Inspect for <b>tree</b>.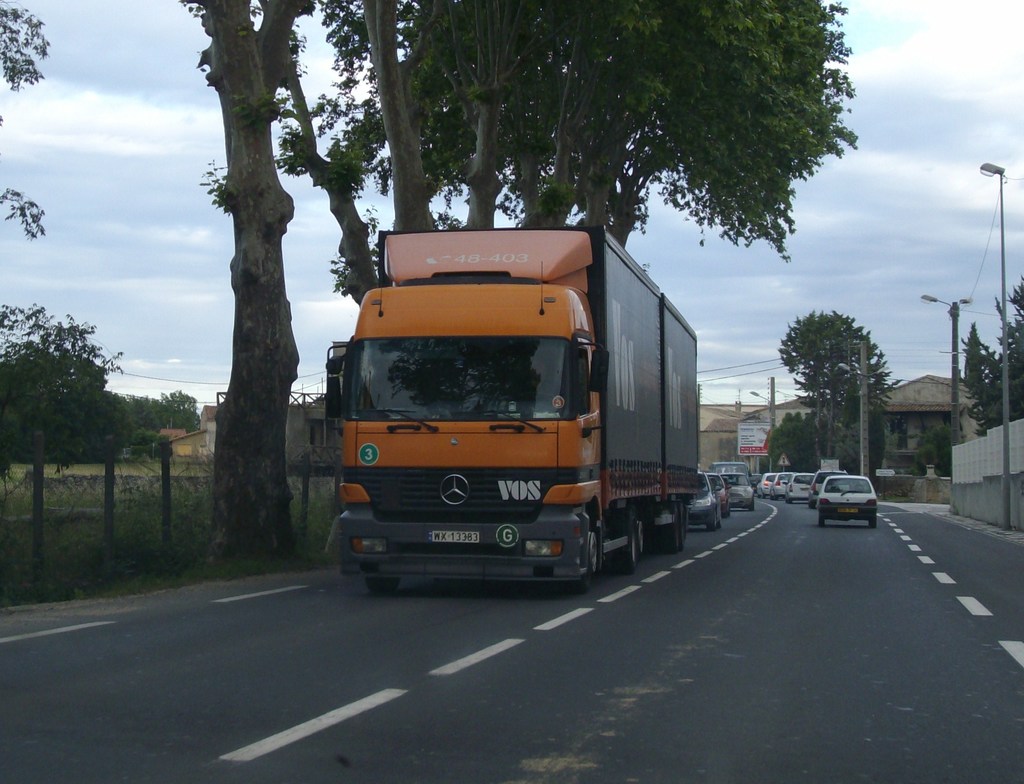
Inspection: (left=133, top=396, right=169, bottom=447).
